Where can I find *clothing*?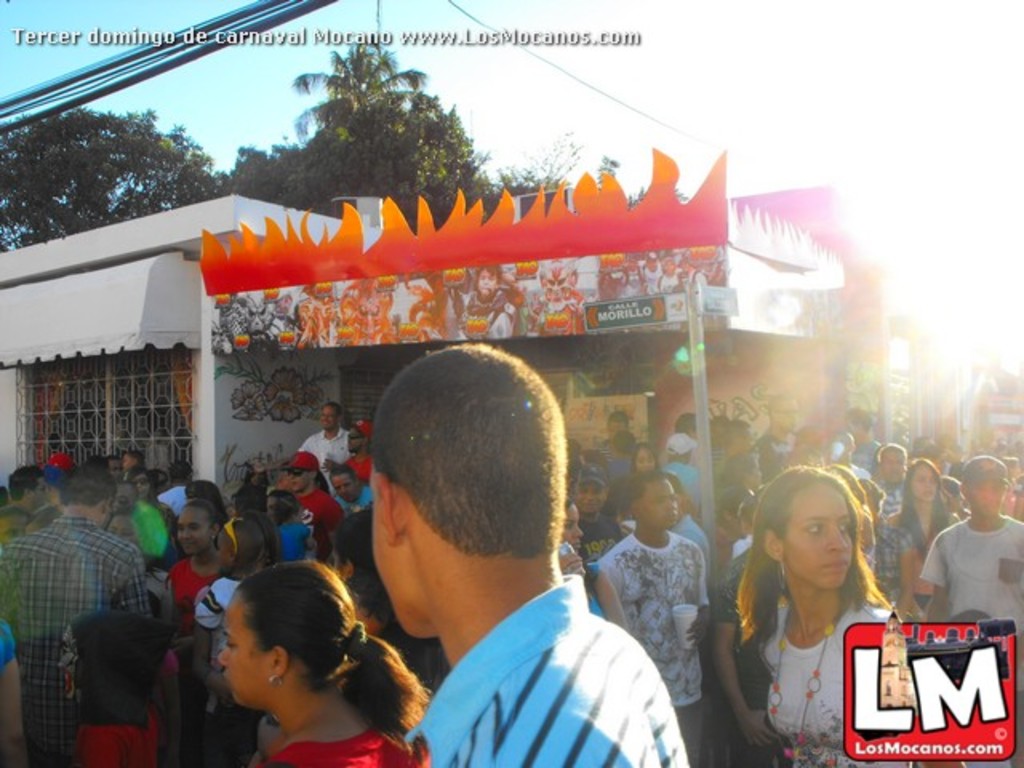
You can find it at box=[662, 509, 704, 627].
